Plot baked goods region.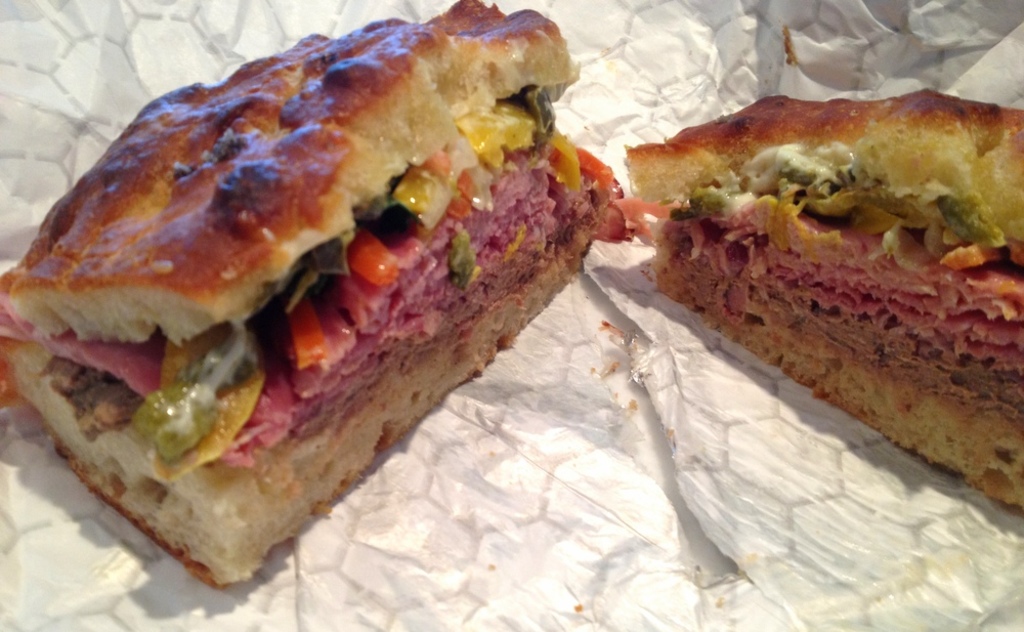
Plotted at bbox=(626, 62, 1015, 536).
